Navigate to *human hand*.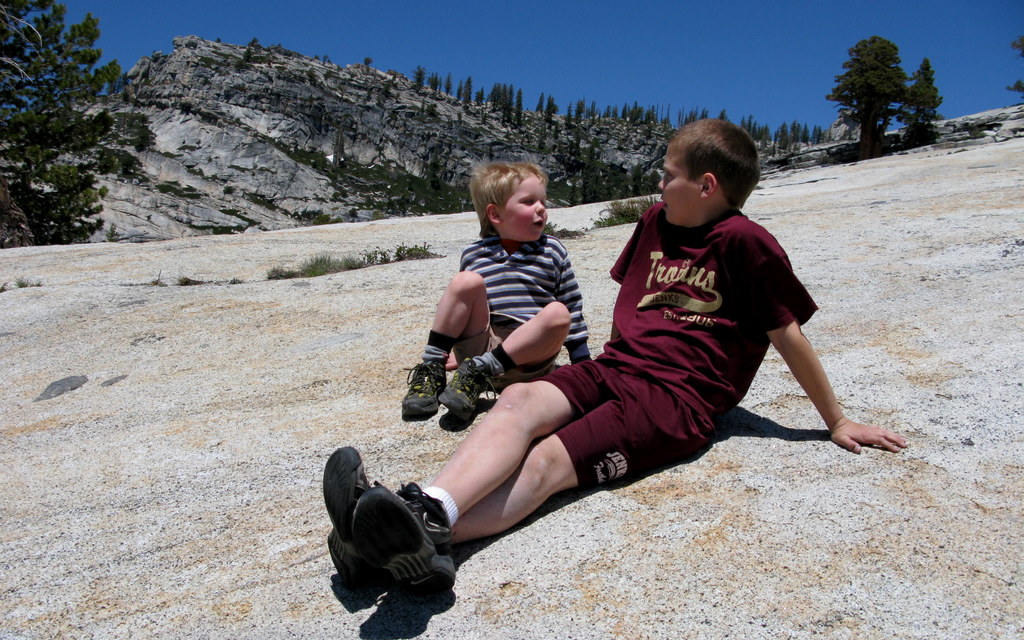
Navigation target: crop(831, 399, 903, 463).
